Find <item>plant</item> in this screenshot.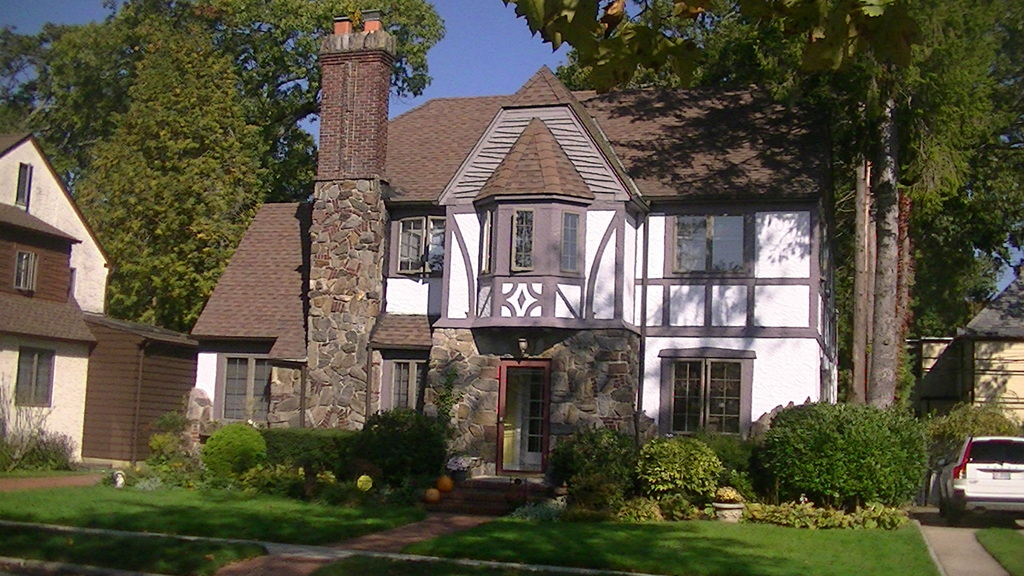
The bounding box for <item>plant</item> is [194, 419, 270, 496].
